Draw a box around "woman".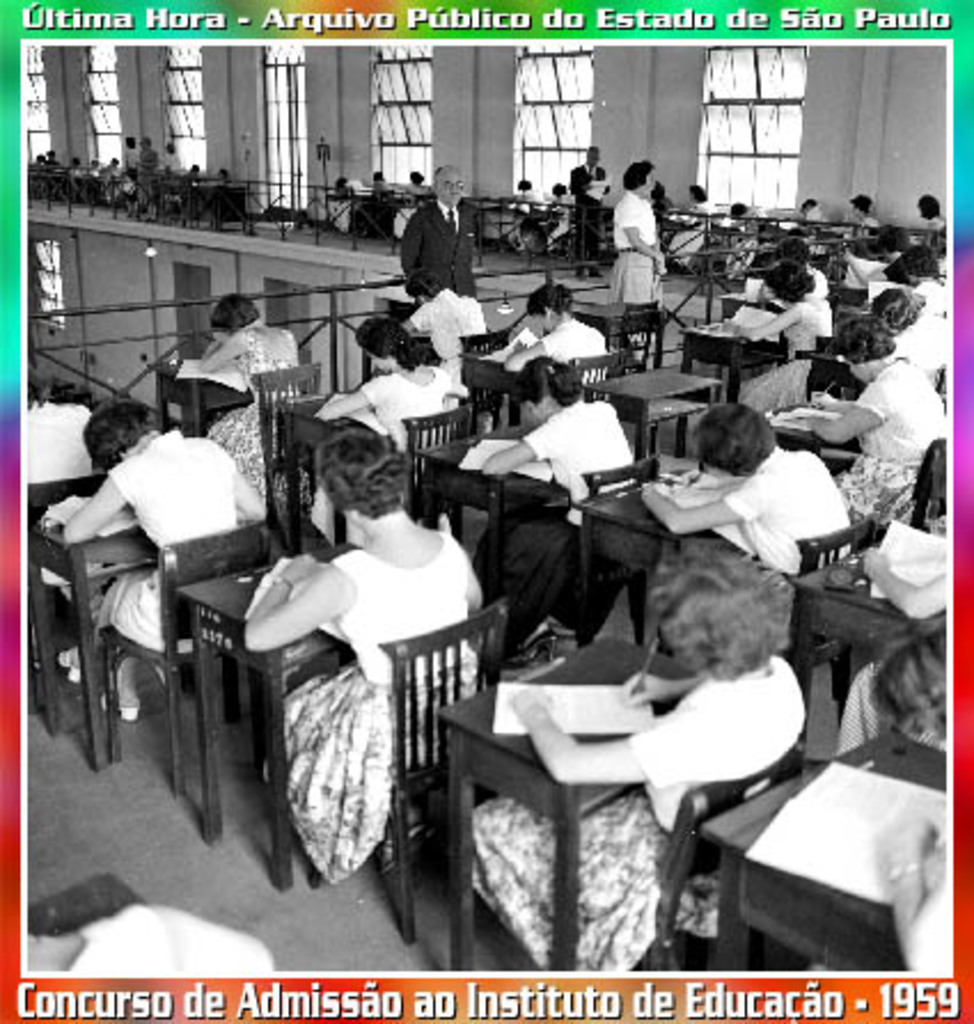
[left=511, top=273, right=630, bottom=399].
